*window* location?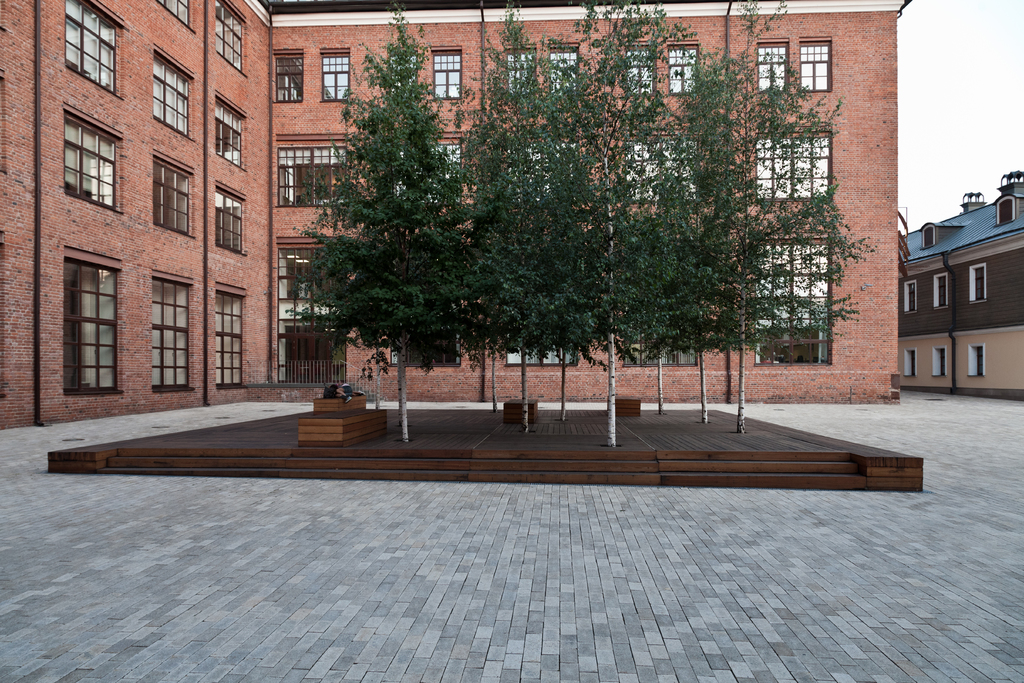
bbox(385, 133, 472, 207)
